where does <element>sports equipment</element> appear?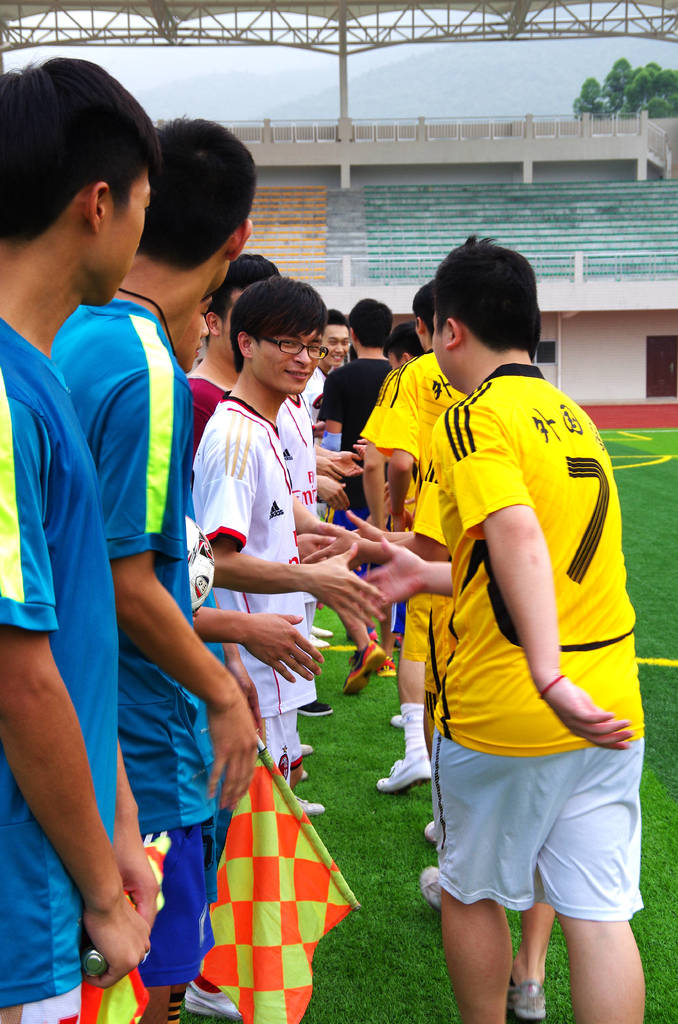
Appears at <region>182, 982, 244, 1020</region>.
